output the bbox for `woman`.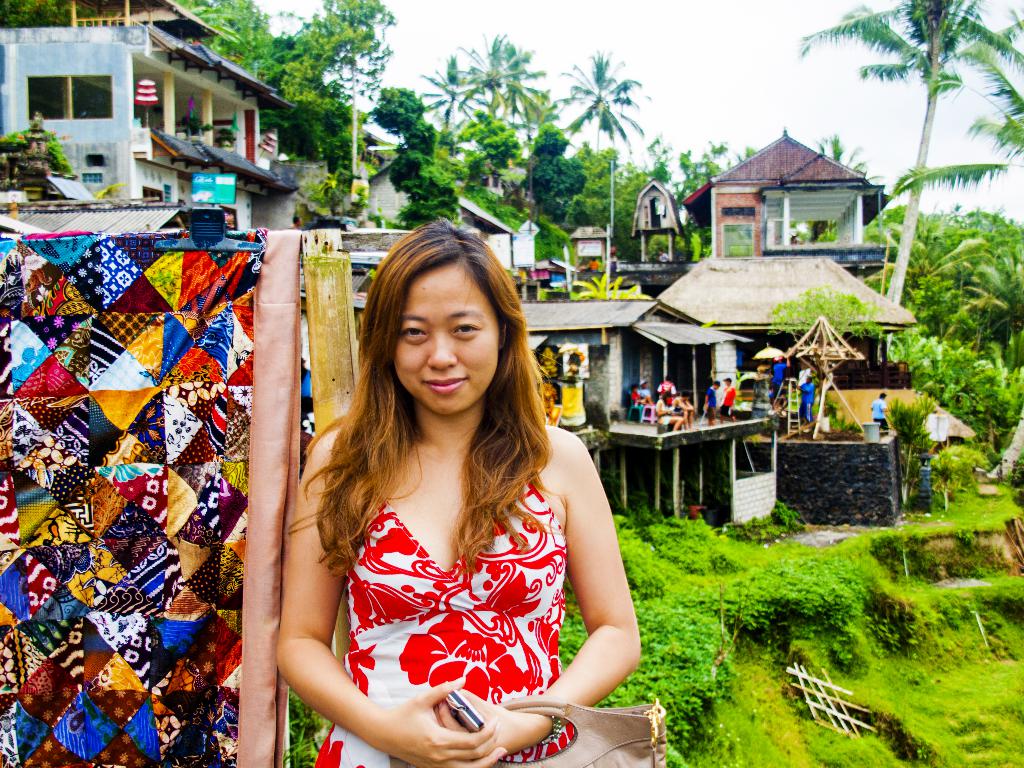
(263,209,639,767).
